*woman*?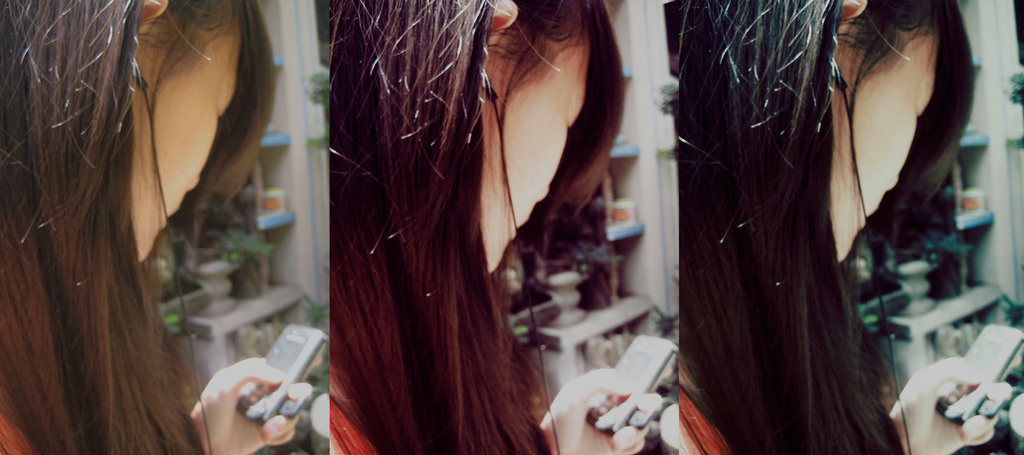
box=[308, 15, 618, 416]
